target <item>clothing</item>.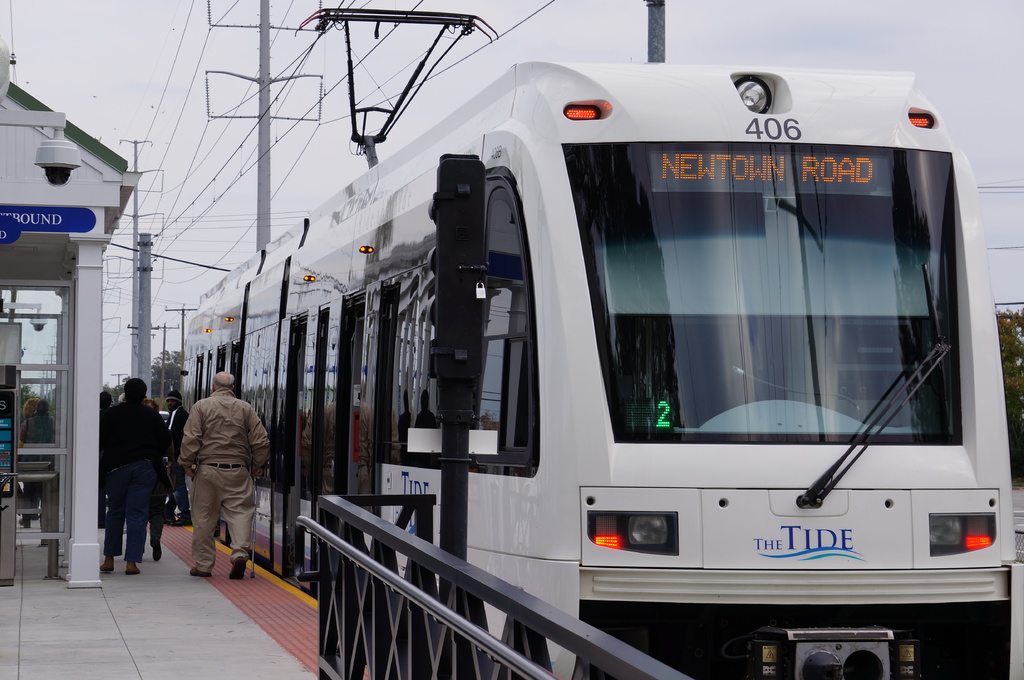
Target region: select_region(111, 408, 177, 568).
